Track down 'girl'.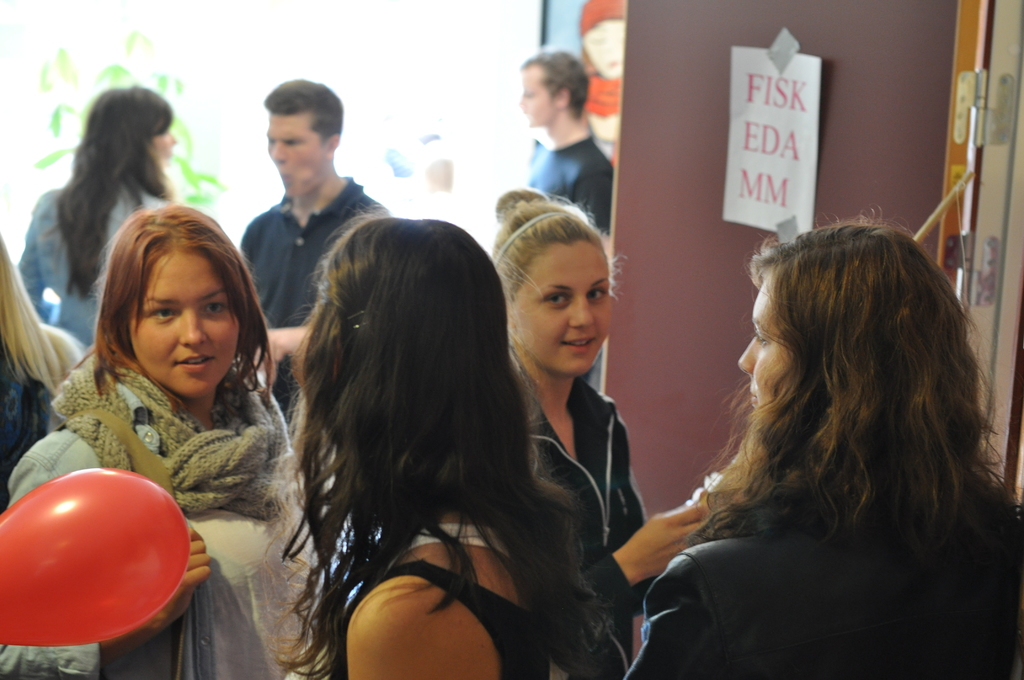
Tracked to 620, 214, 1023, 679.
